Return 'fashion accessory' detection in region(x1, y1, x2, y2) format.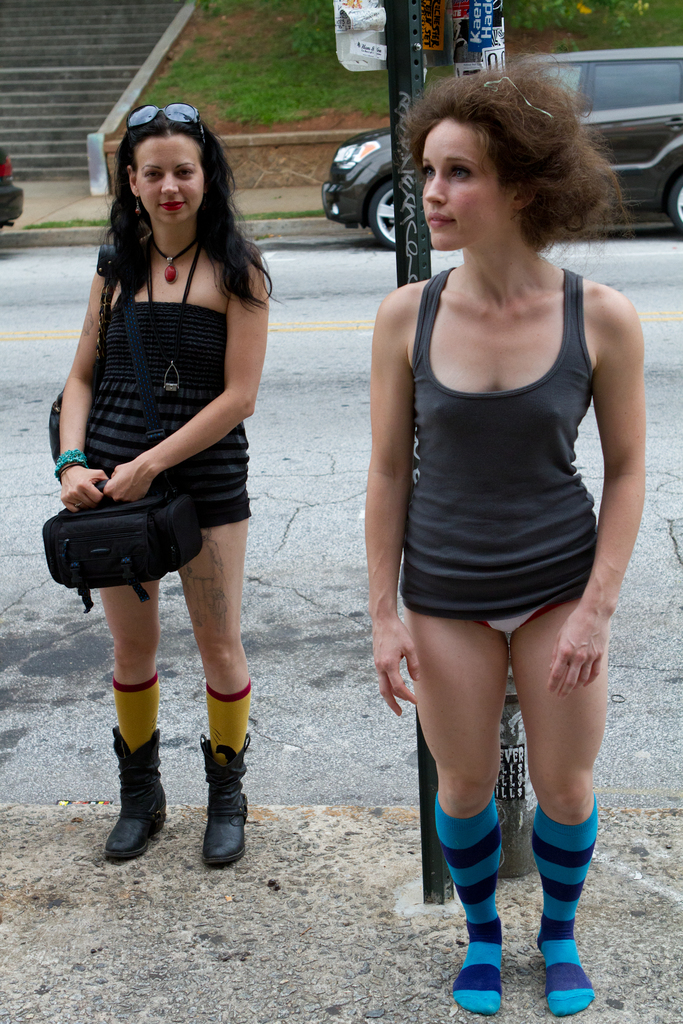
region(149, 233, 200, 284).
